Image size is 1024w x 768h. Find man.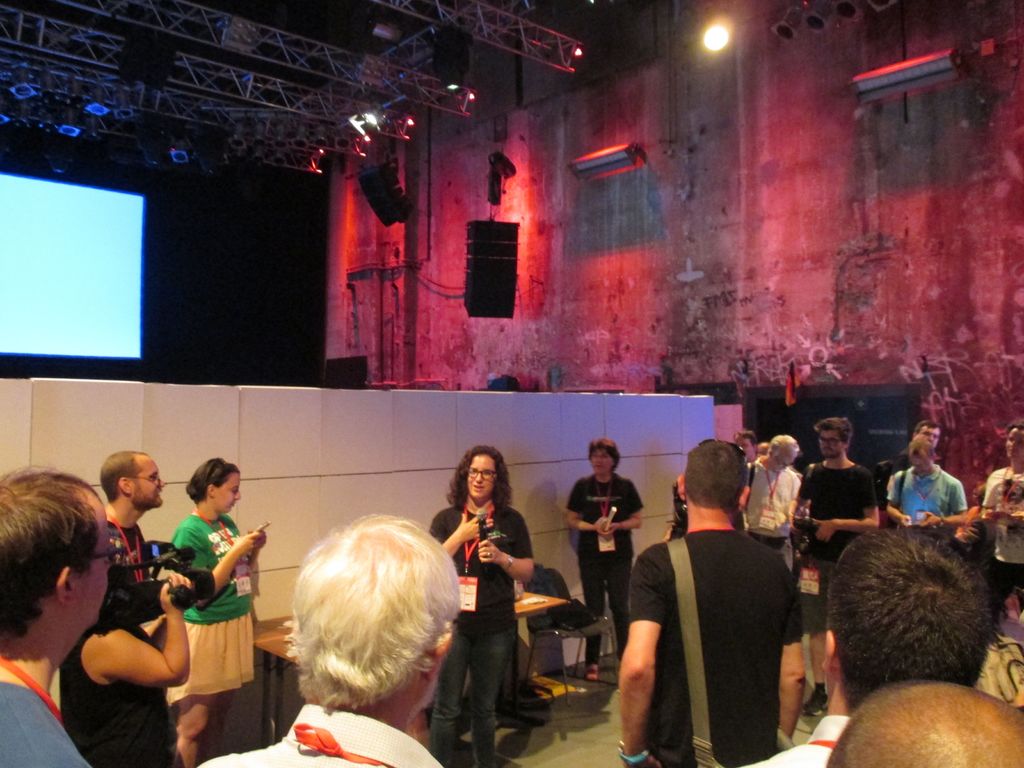
select_region(884, 435, 968, 538).
